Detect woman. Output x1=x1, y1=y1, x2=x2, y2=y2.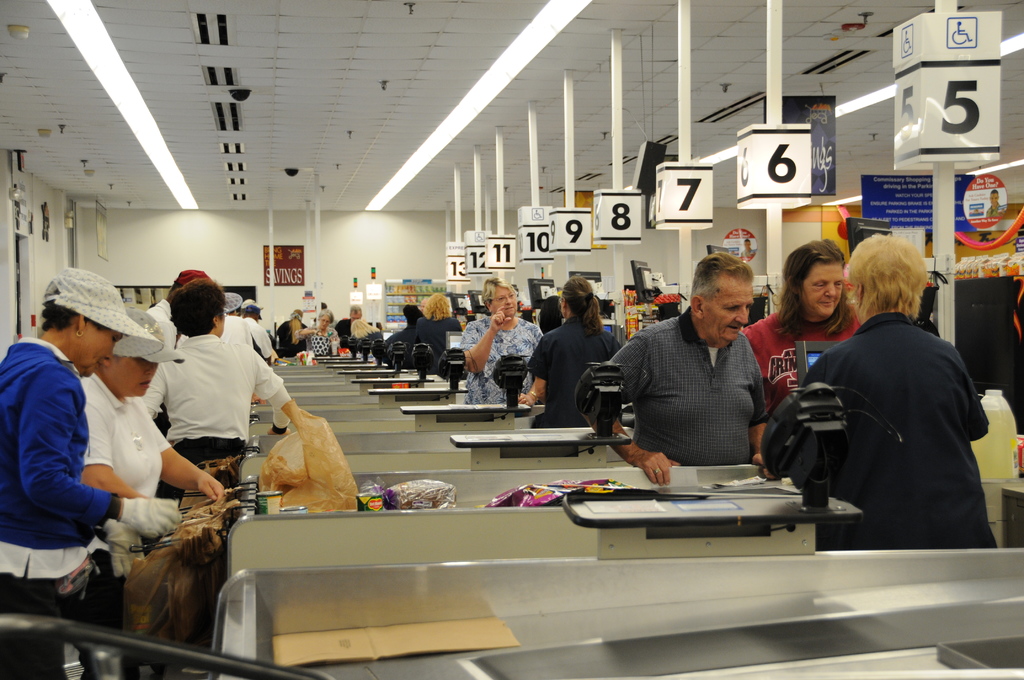
x1=292, y1=305, x2=340, y2=355.
